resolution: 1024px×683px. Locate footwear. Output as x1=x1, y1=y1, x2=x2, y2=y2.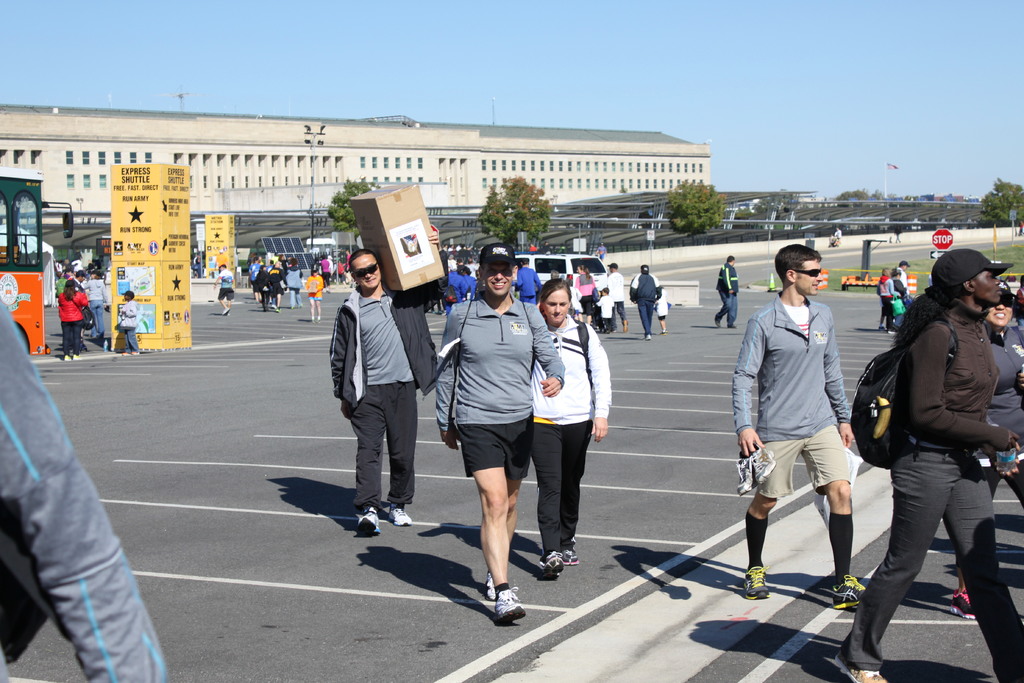
x1=438, y1=309, x2=444, y2=315.
